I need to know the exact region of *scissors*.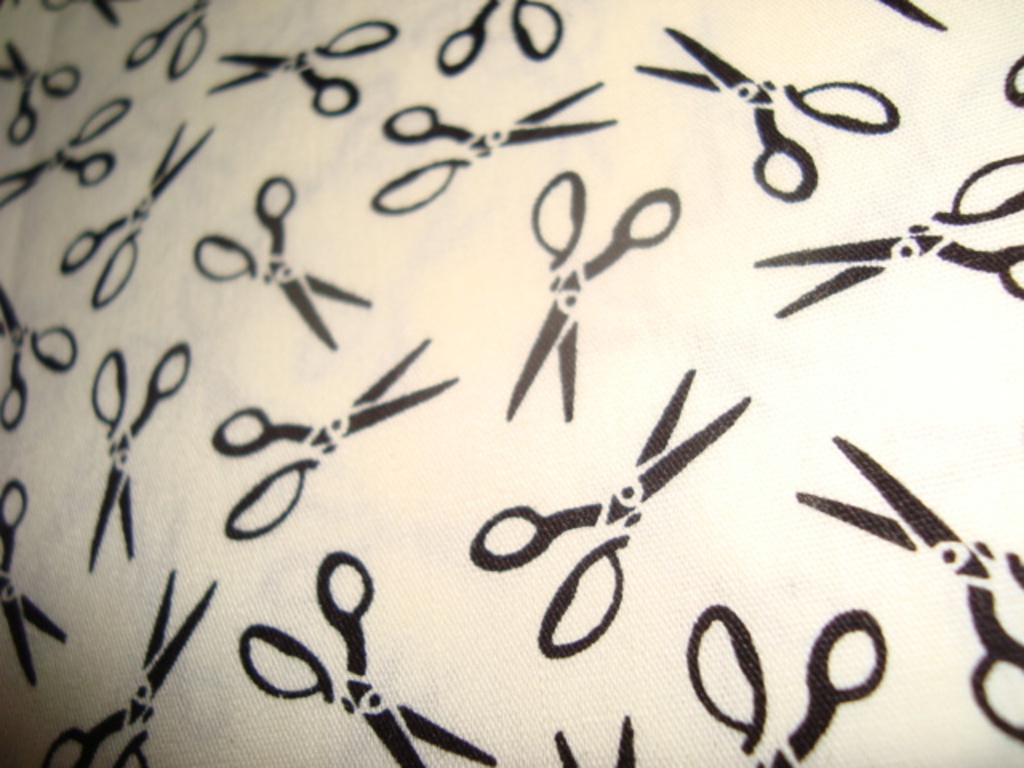
Region: 440,0,565,74.
